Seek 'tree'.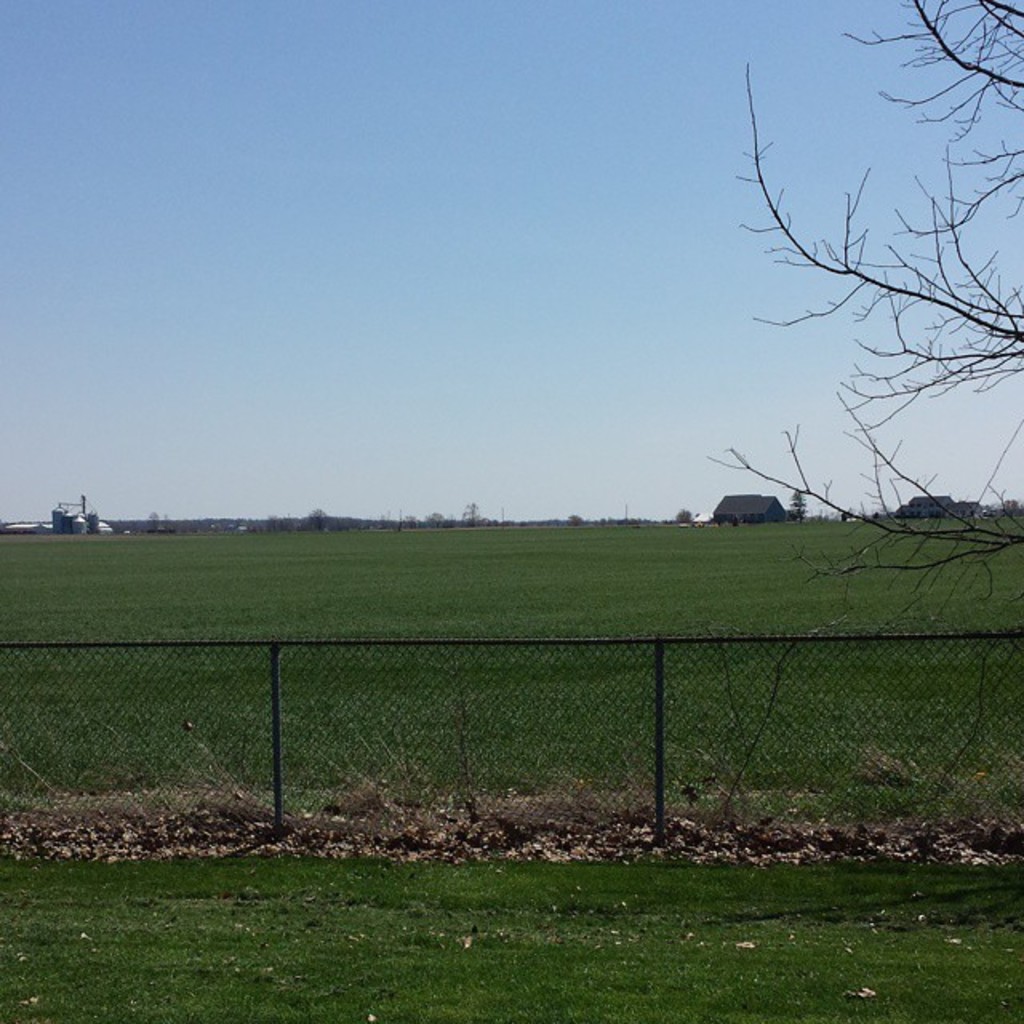
rect(80, 512, 99, 539).
